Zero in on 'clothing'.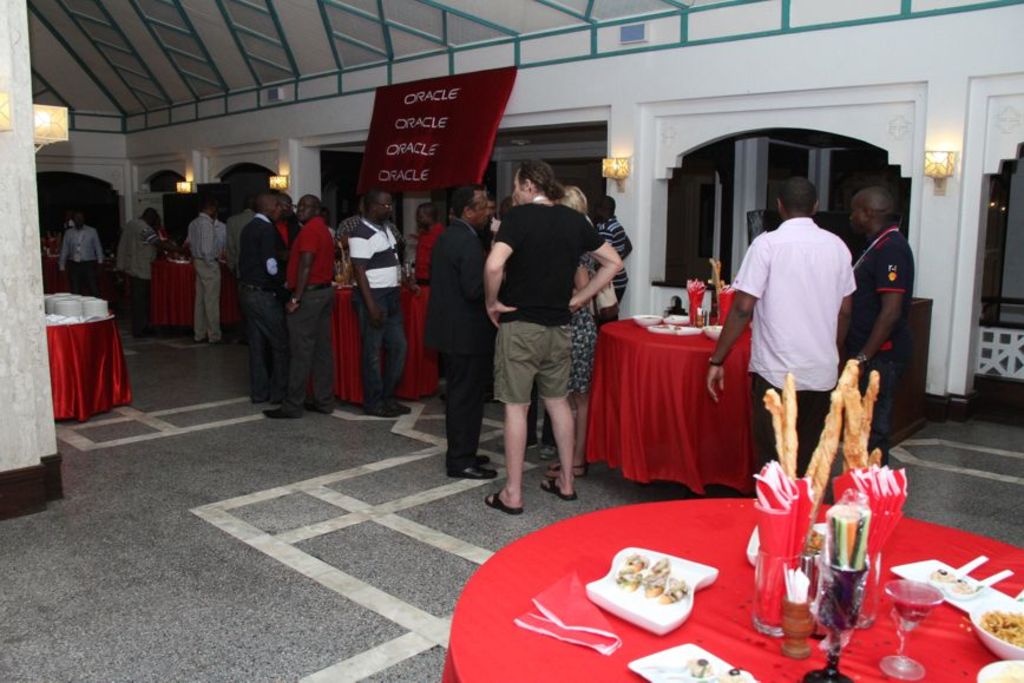
Zeroed in: (x1=113, y1=214, x2=157, y2=337).
